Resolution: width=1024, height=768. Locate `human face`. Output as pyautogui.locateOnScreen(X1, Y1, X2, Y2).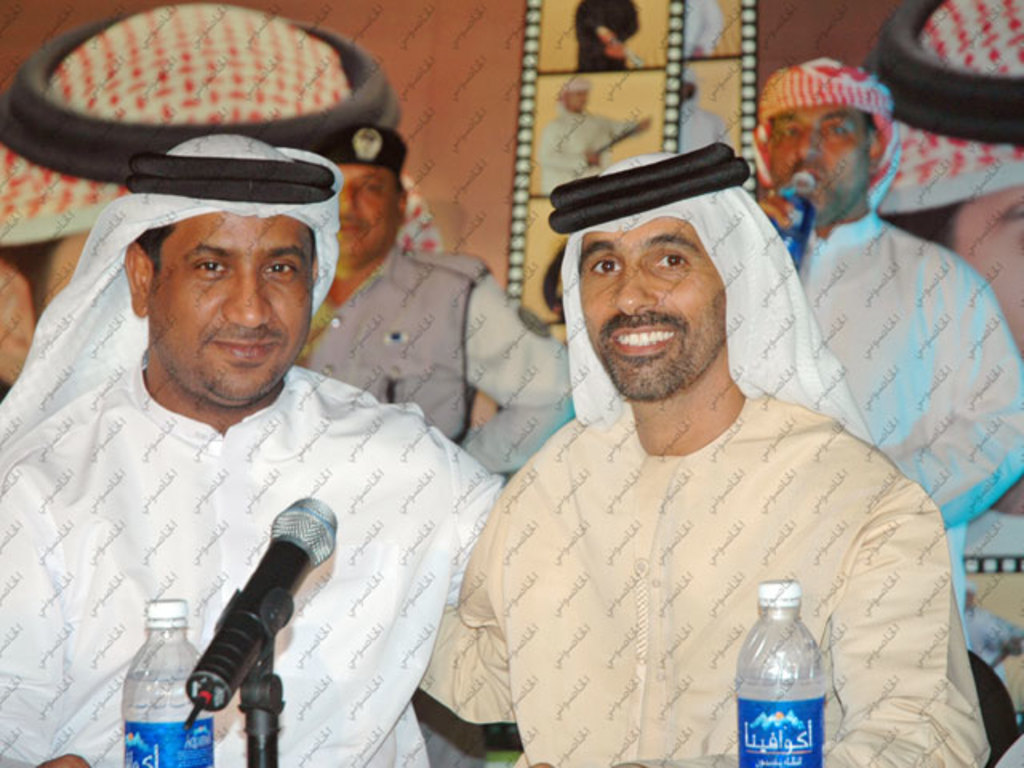
pyautogui.locateOnScreen(573, 222, 731, 395).
